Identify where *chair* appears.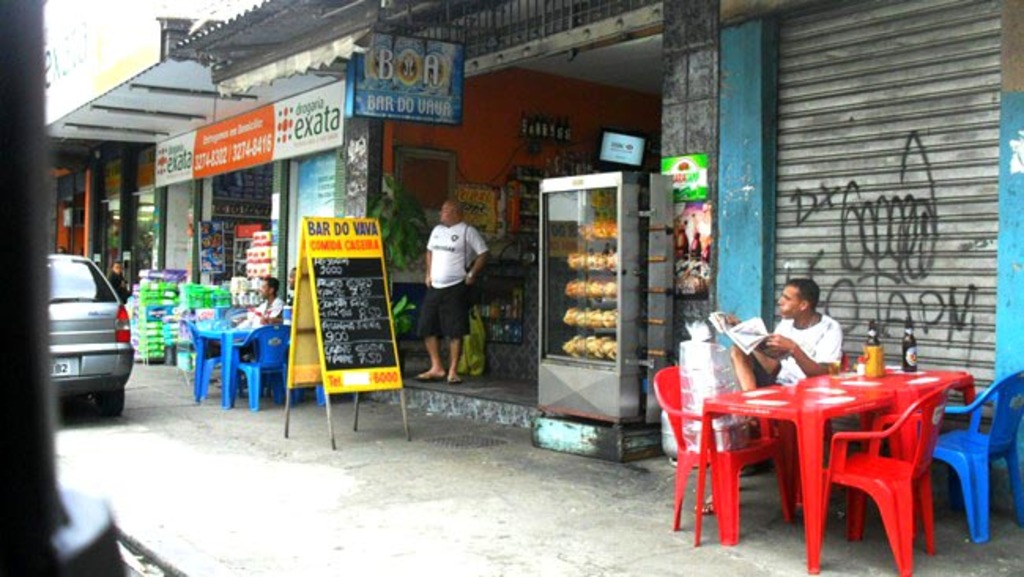
Appears at bbox=[948, 372, 1022, 539].
